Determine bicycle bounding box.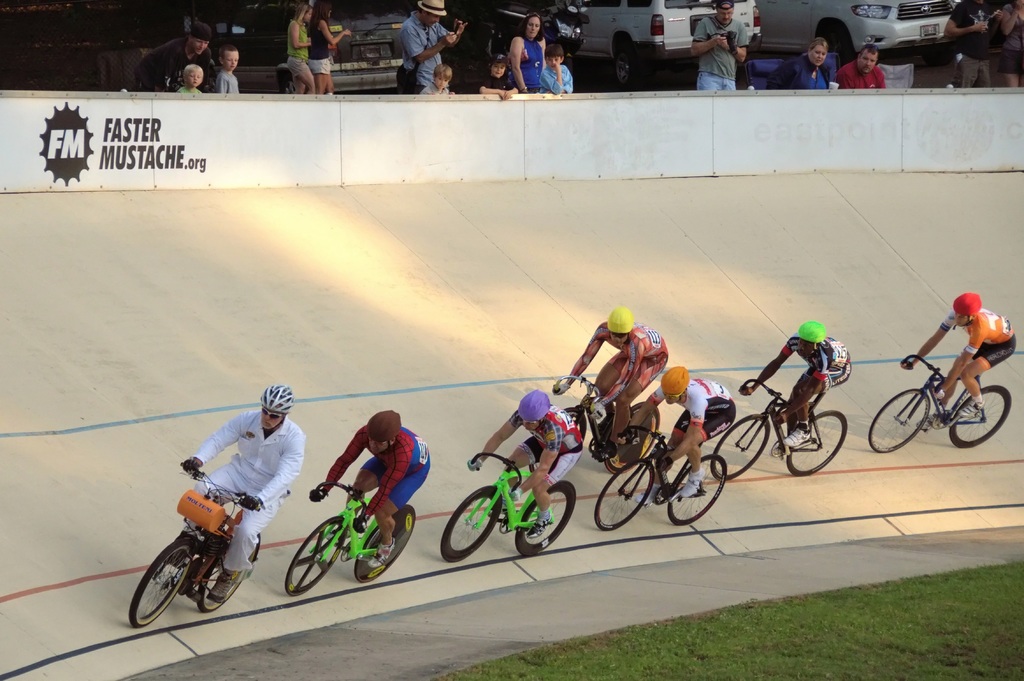
Determined: 125/461/259/628.
